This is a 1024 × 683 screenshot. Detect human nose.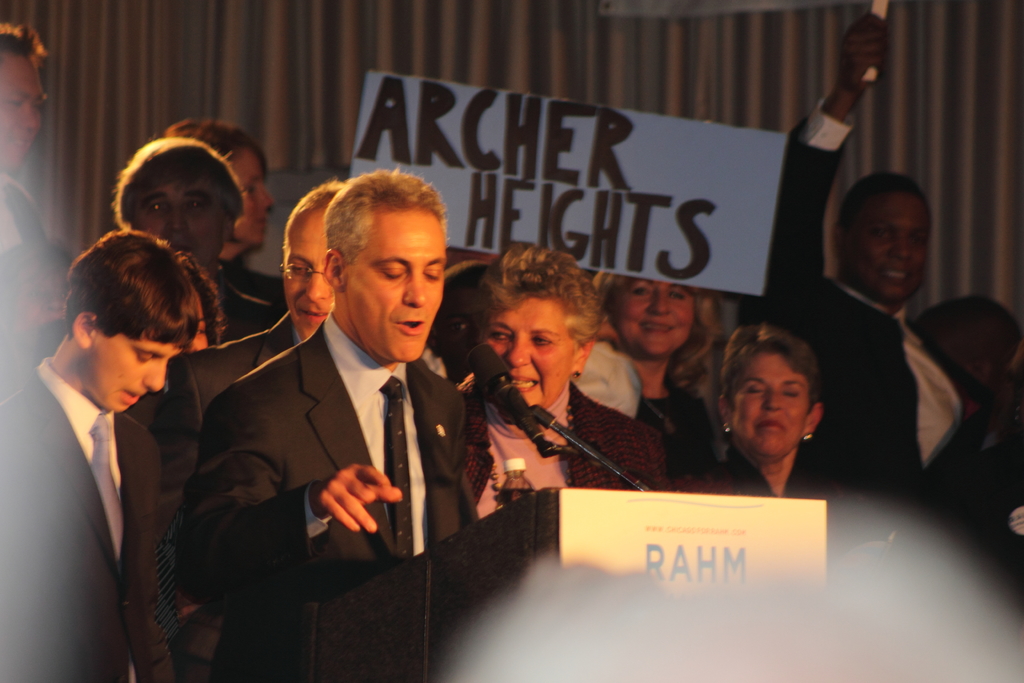
{"x1": 401, "y1": 273, "x2": 426, "y2": 307}.
